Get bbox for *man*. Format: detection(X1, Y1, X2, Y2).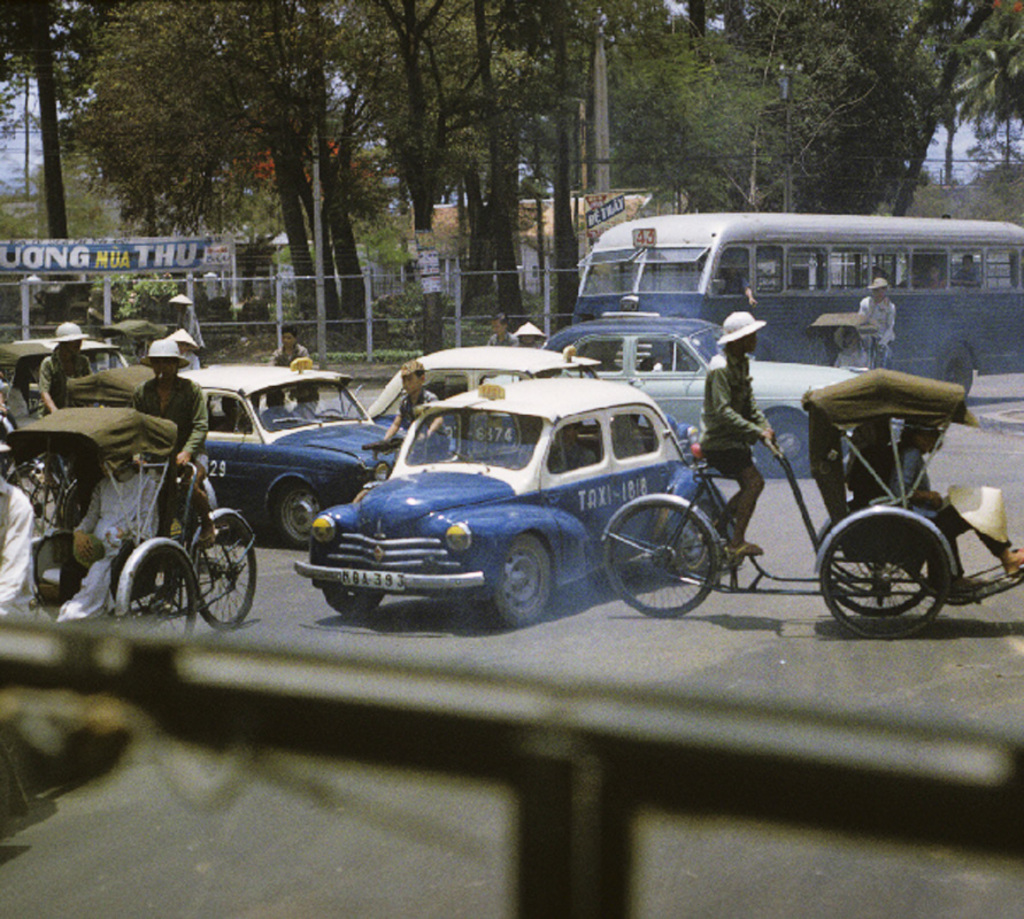
detection(691, 309, 782, 554).
